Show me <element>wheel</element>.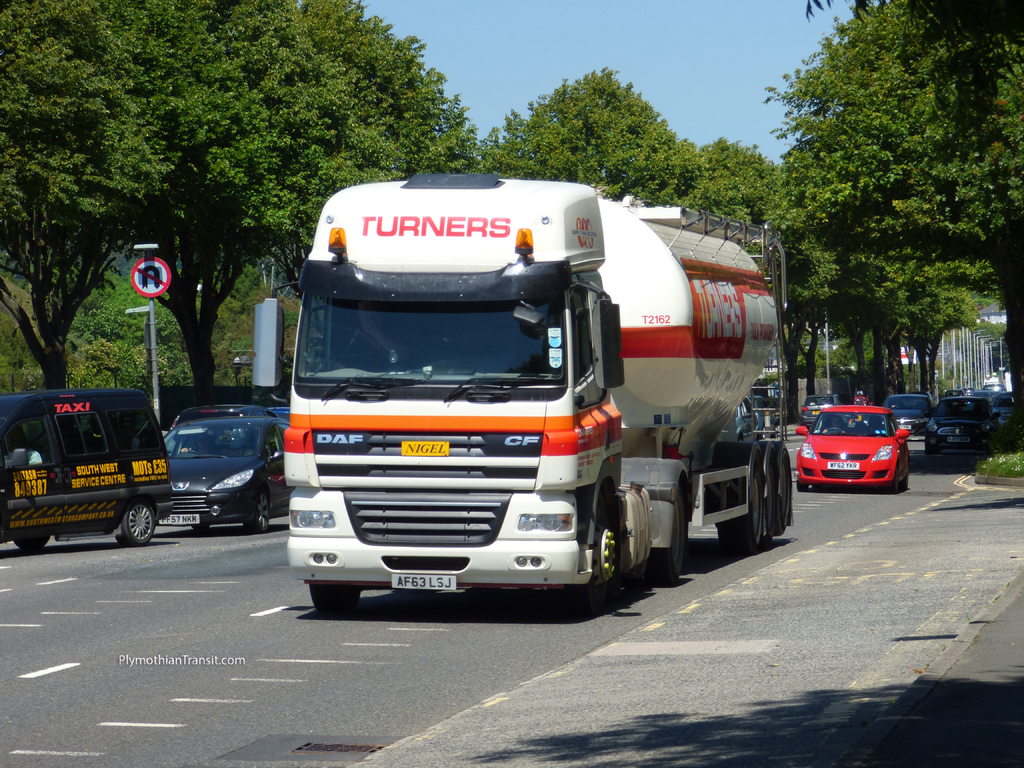
<element>wheel</element> is here: box=[715, 470, 763, 552].
